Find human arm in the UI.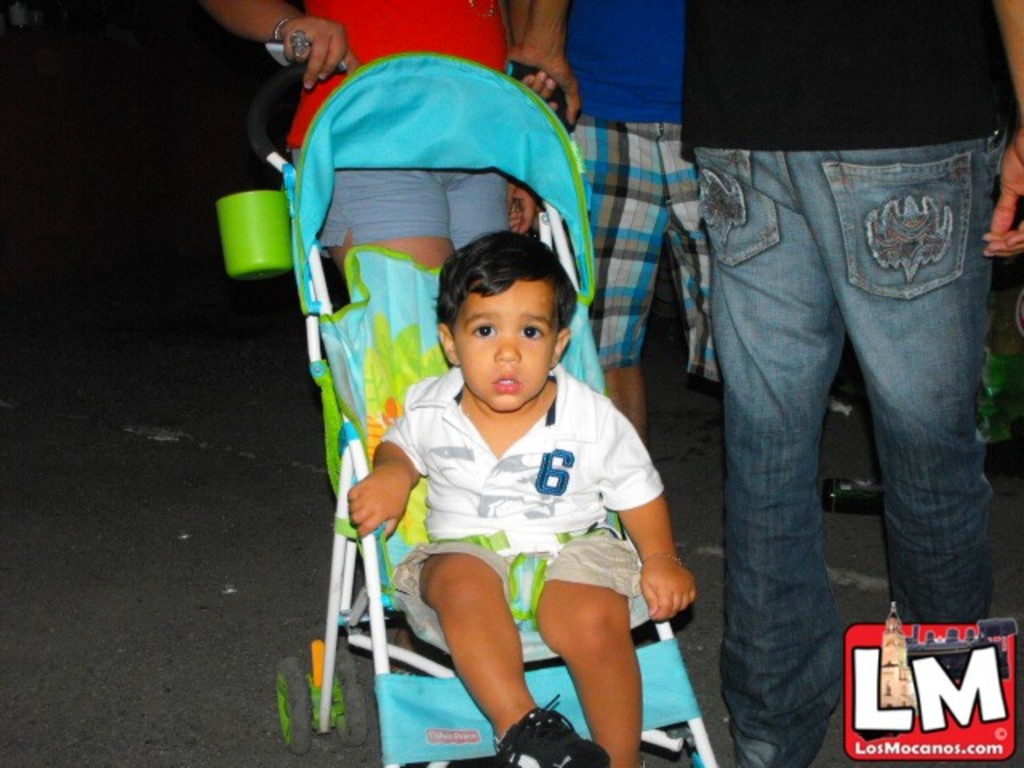
UI element at crop(509, 0, 576, 131).
